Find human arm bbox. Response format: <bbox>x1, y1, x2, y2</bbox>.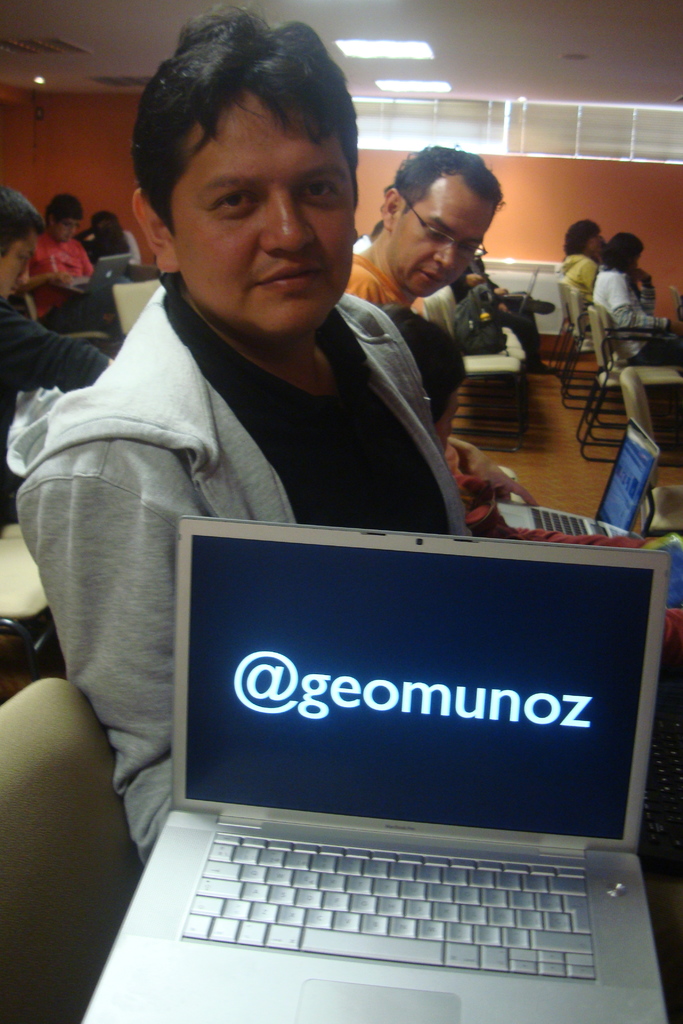
<bbox>0, 303, 117, 412</bbox>.
